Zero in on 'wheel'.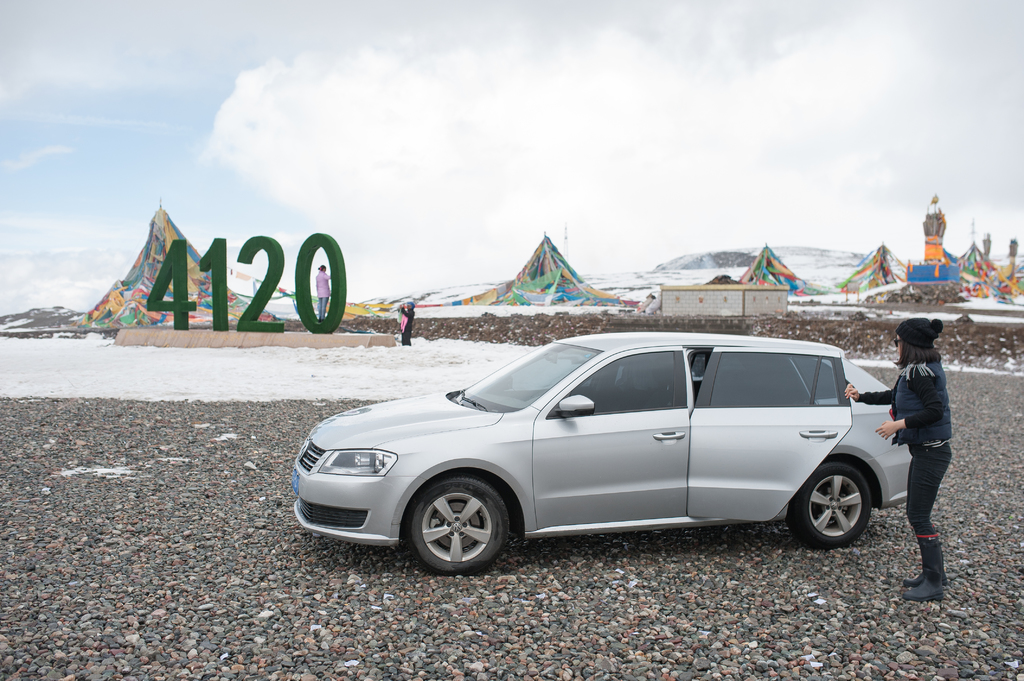
Zeroed in: (x1=786, y1=461, x2=867, y2=547).
